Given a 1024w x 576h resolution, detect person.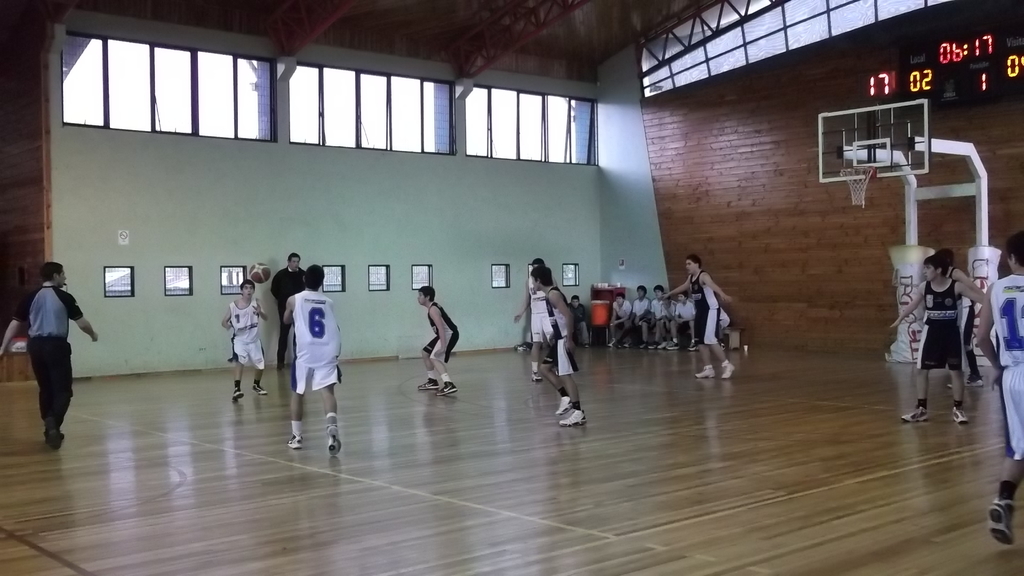
675:303:705:344.
